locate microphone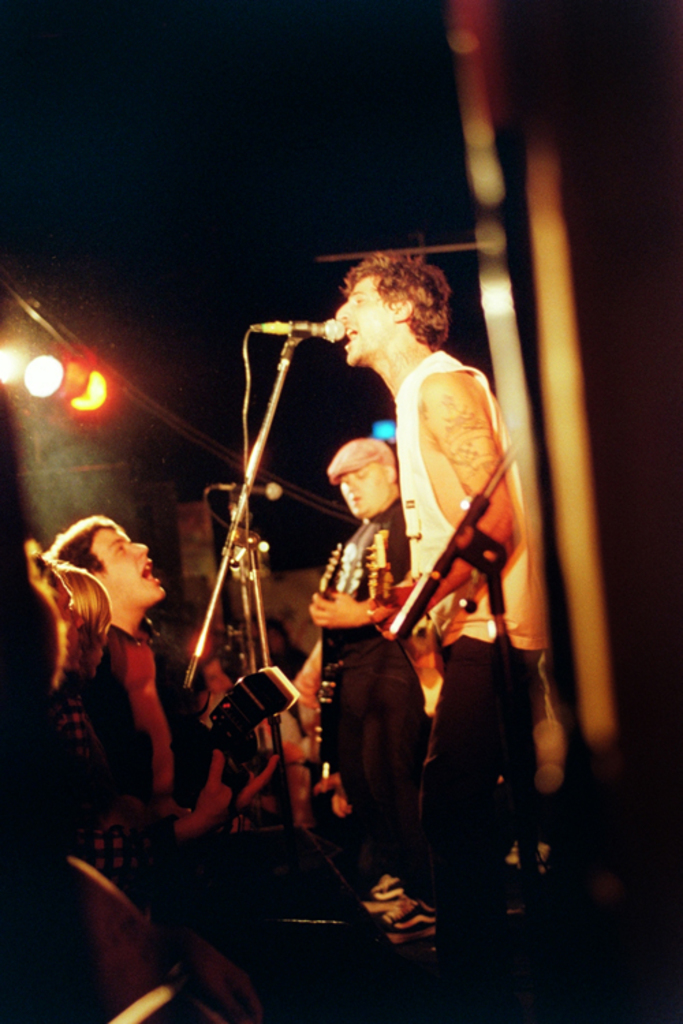
(left=294, top=314, right=348, bottom=339)
